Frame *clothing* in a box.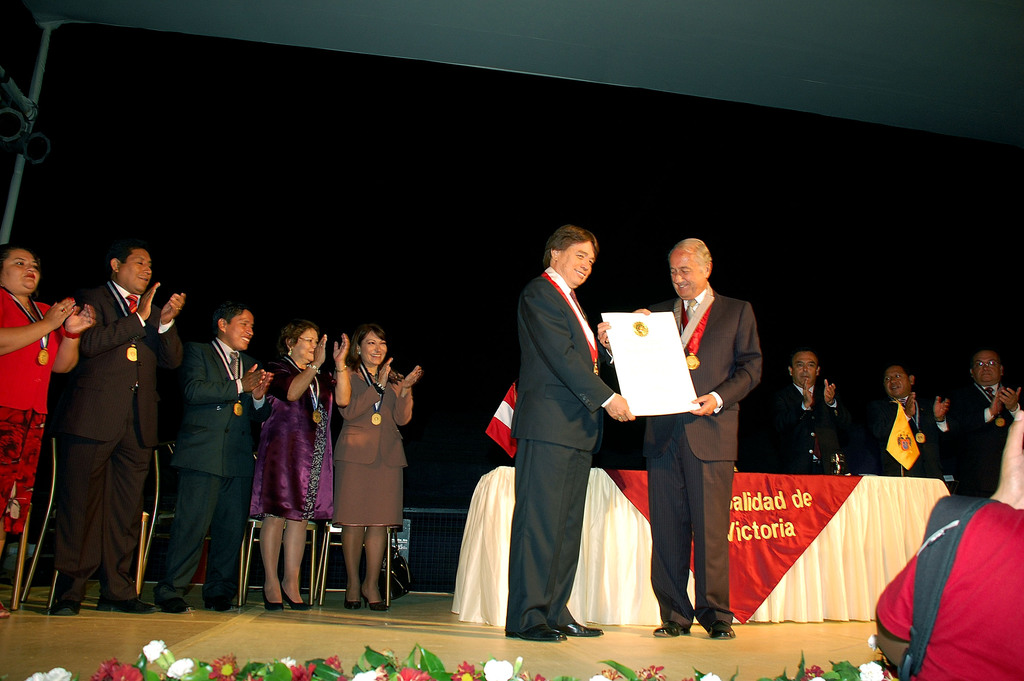
<box>644,288,766,633</box>.
